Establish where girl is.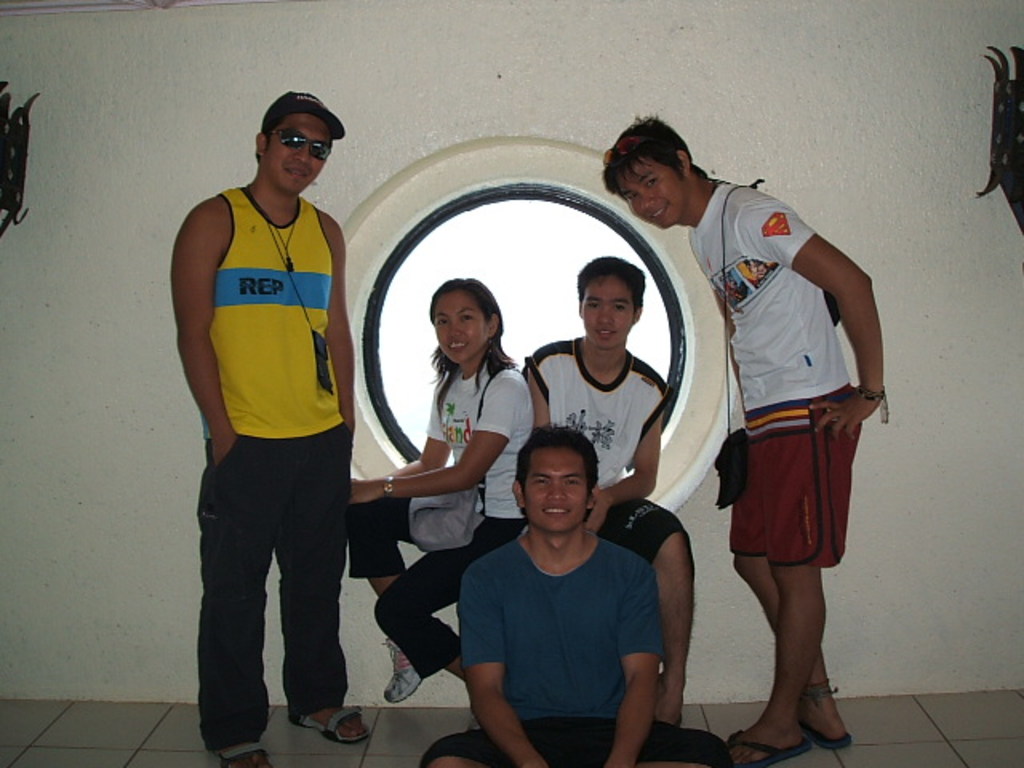
Established at (350, 274, 533, 704).
